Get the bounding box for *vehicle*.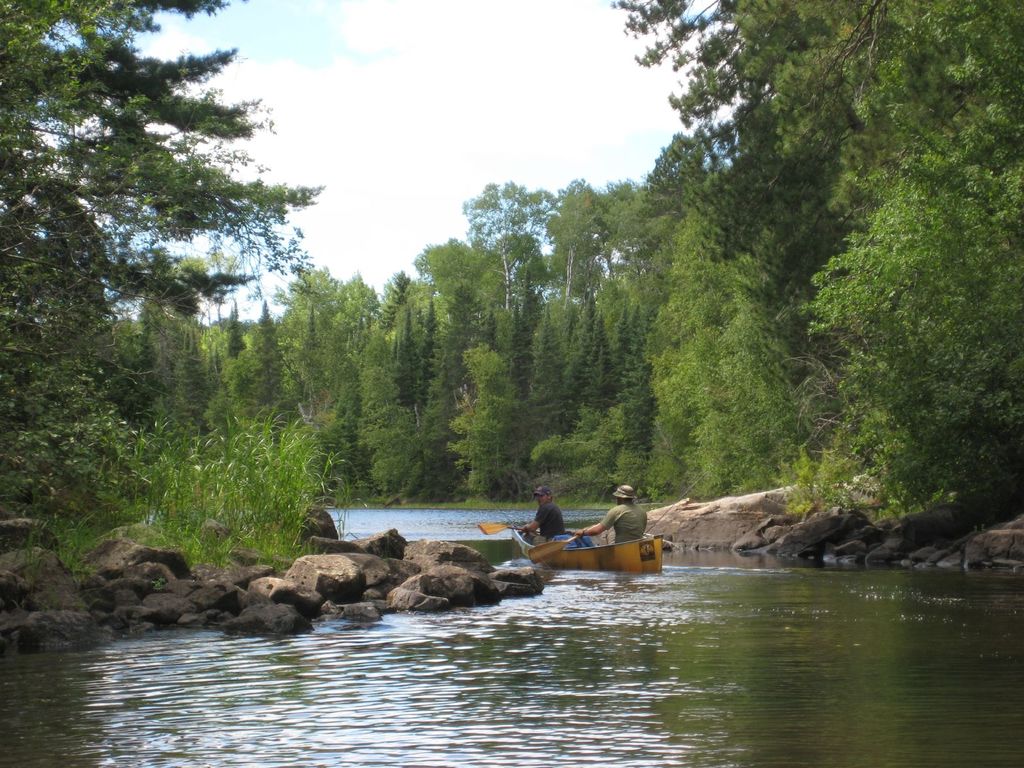
472, 522, 661, 577.
